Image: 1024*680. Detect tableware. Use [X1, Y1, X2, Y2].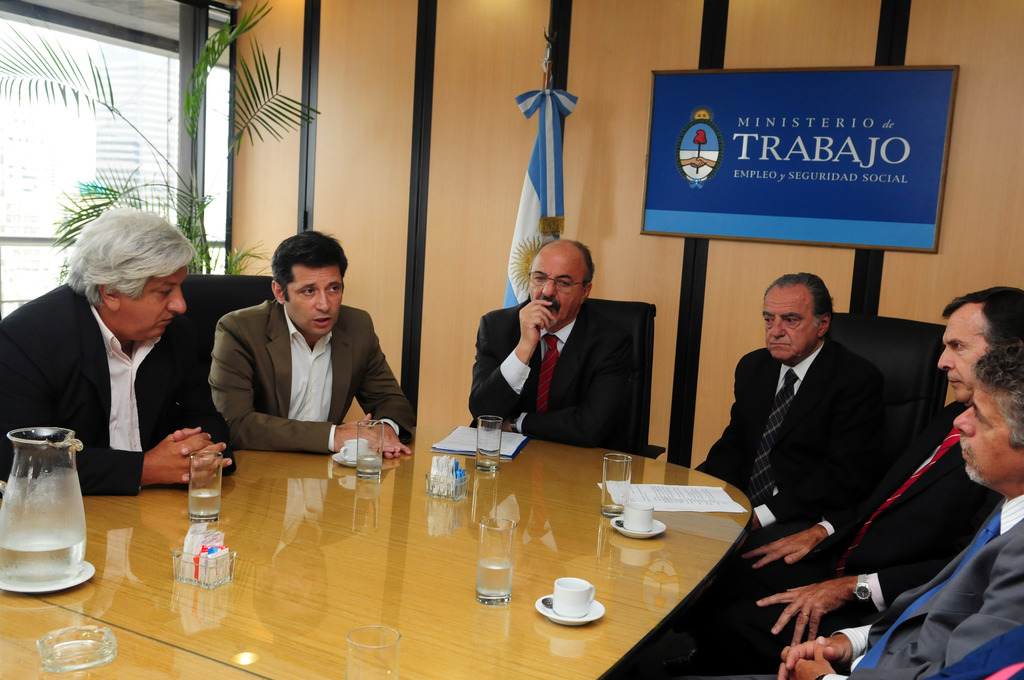
[475, 513, 513, 606].
